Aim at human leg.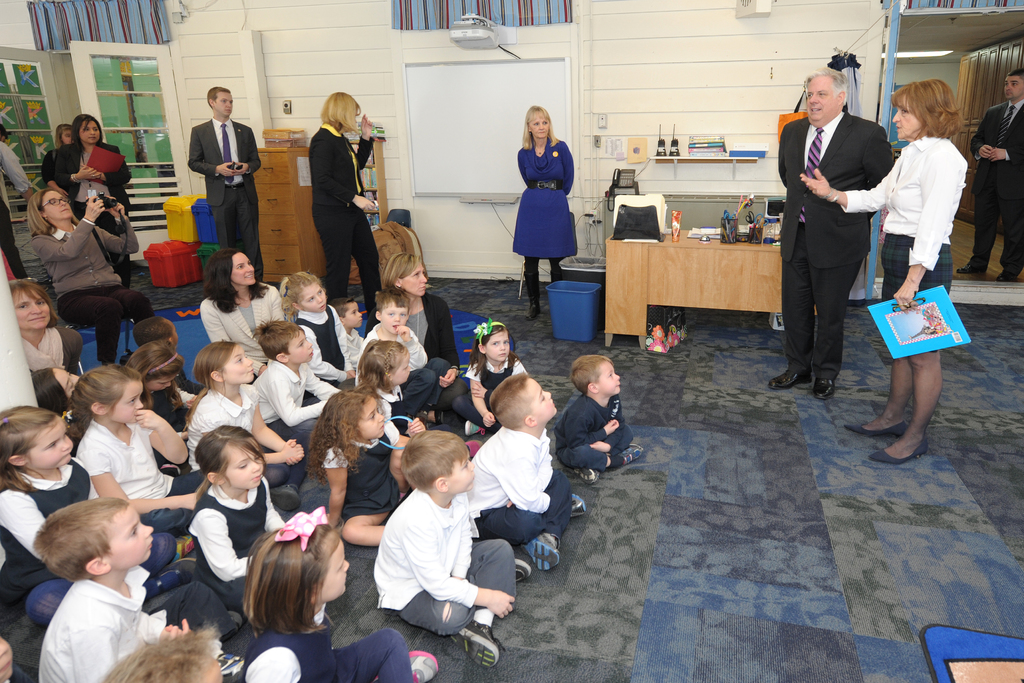
Aimed at [left=314, top=205, right=351, bottom=294].
